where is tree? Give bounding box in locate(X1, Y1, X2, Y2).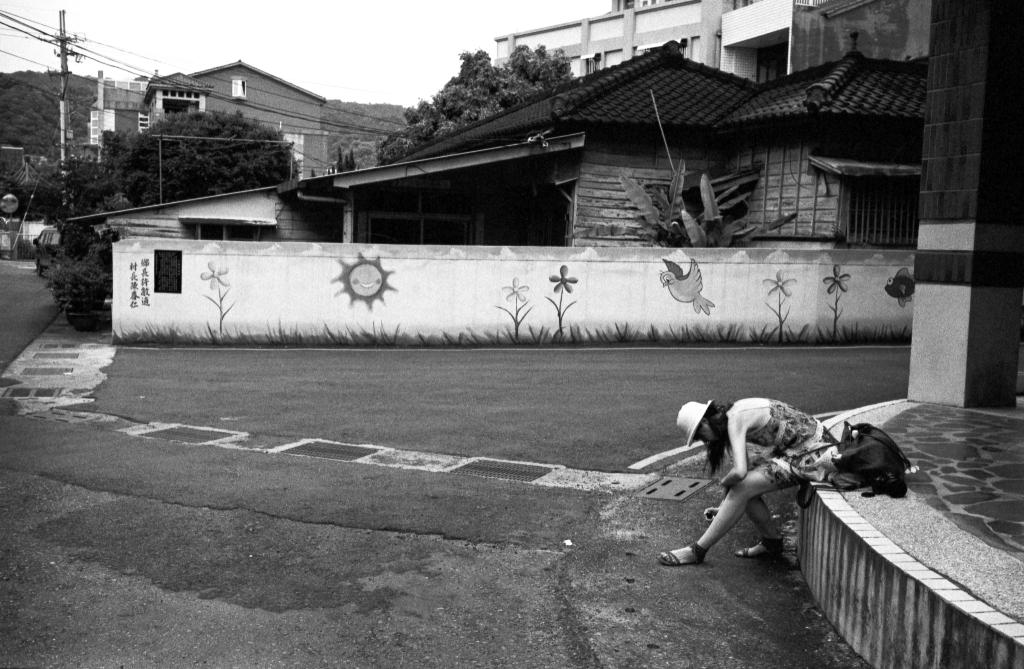
locate(0, 63, 108, 141).
